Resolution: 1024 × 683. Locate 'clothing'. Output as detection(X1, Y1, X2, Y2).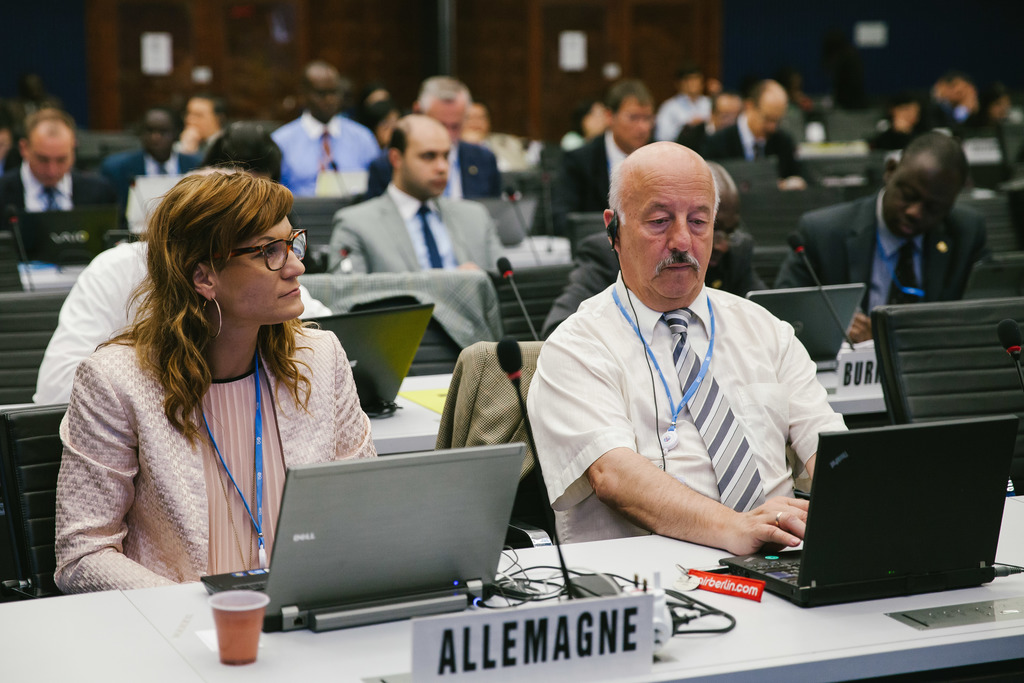
detection(659, 97, 702, 142).
